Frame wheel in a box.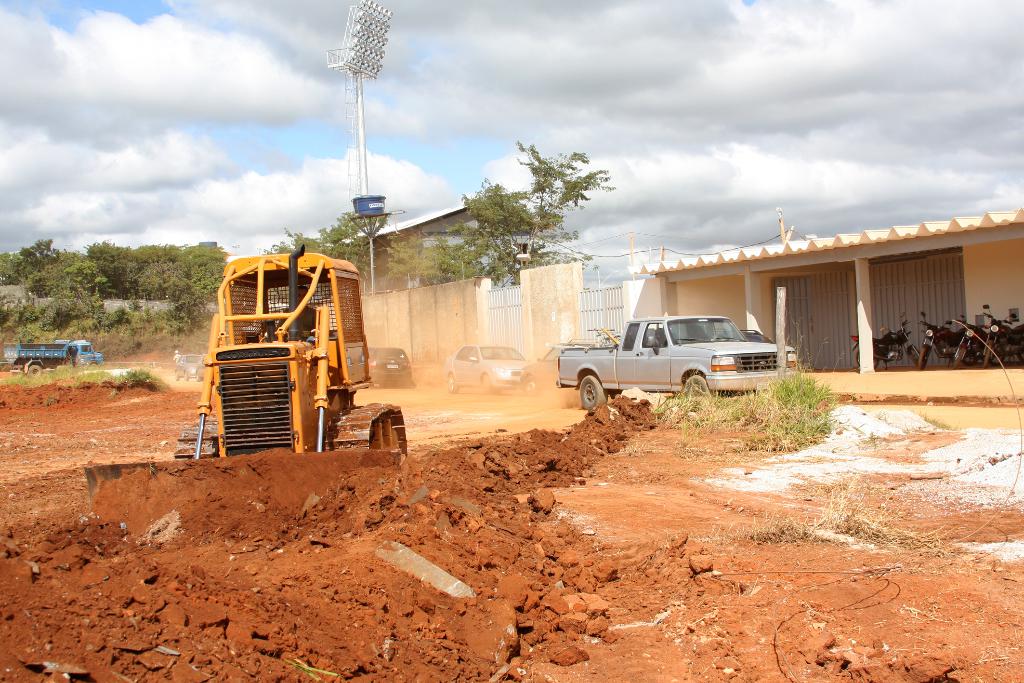
x1=26, y1=366, x2=40, y2=378.
